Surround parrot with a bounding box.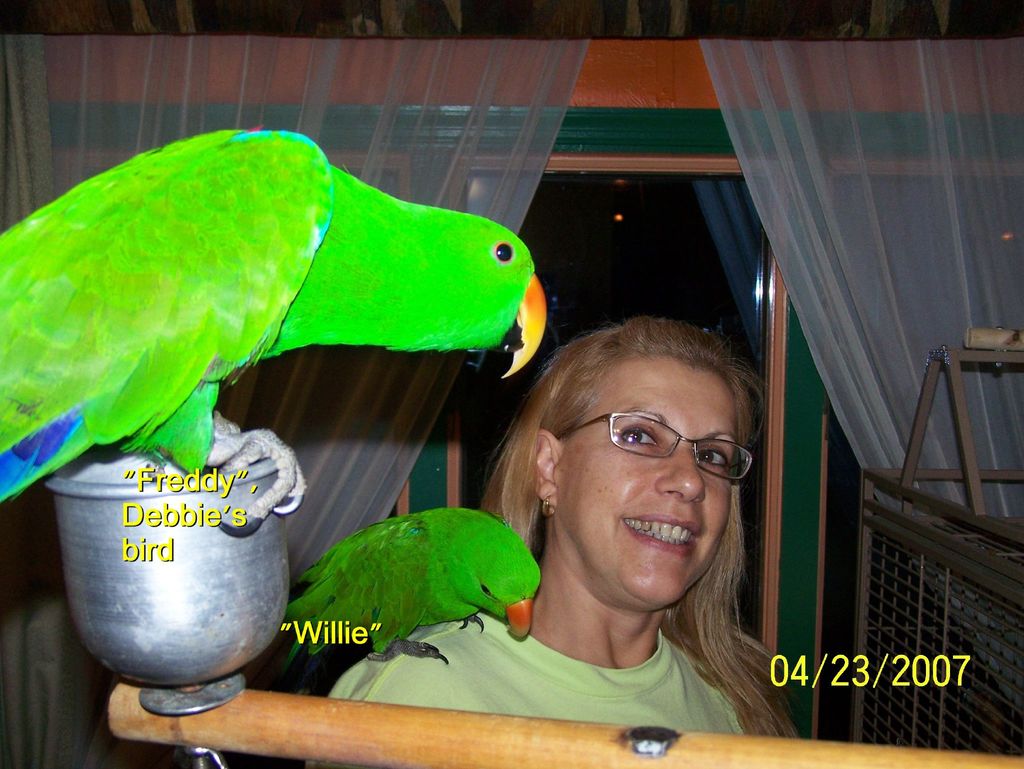
(0,124,547,539).
